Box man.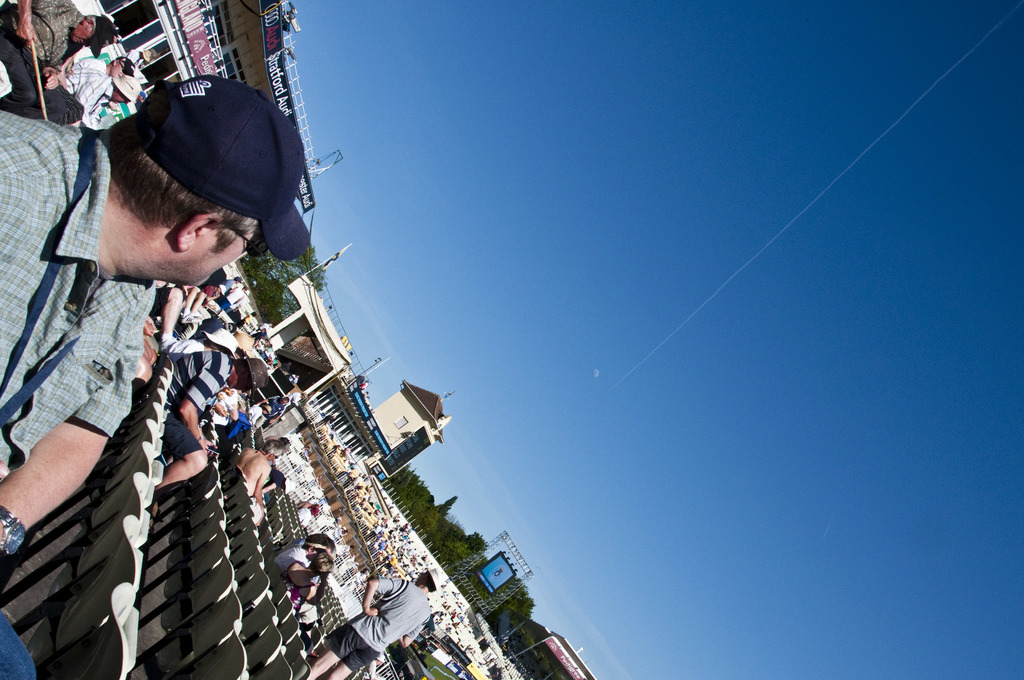
Rect(234, 442, 284, 531).
